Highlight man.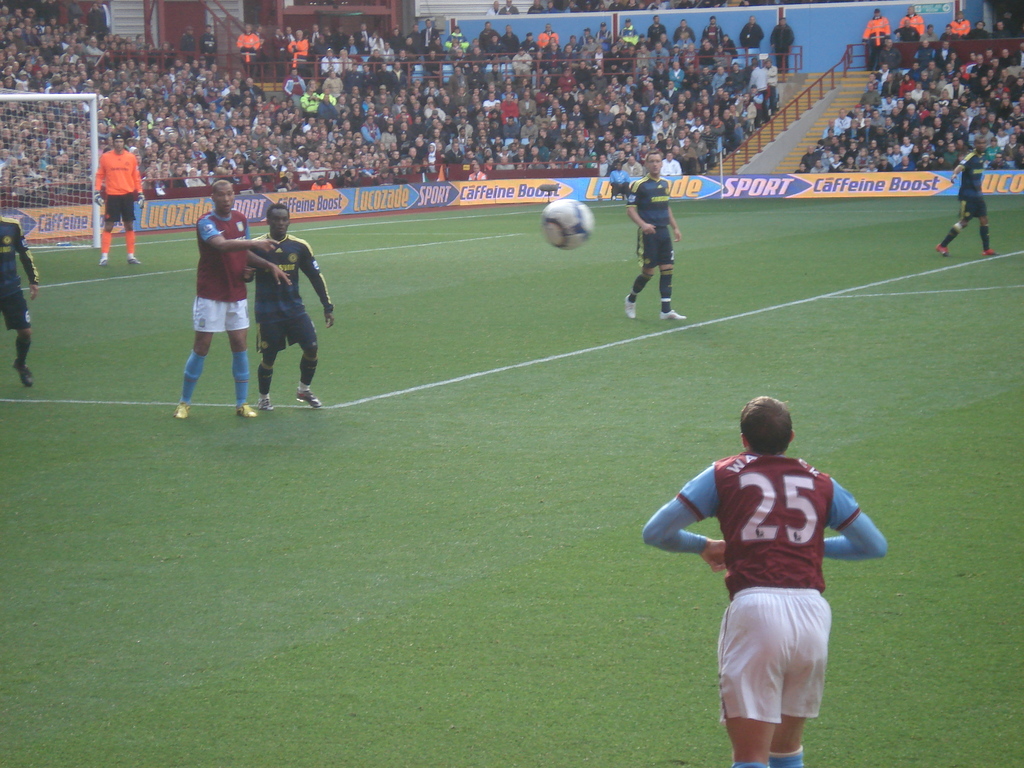
Highlighted region: 646,380,898,752.
